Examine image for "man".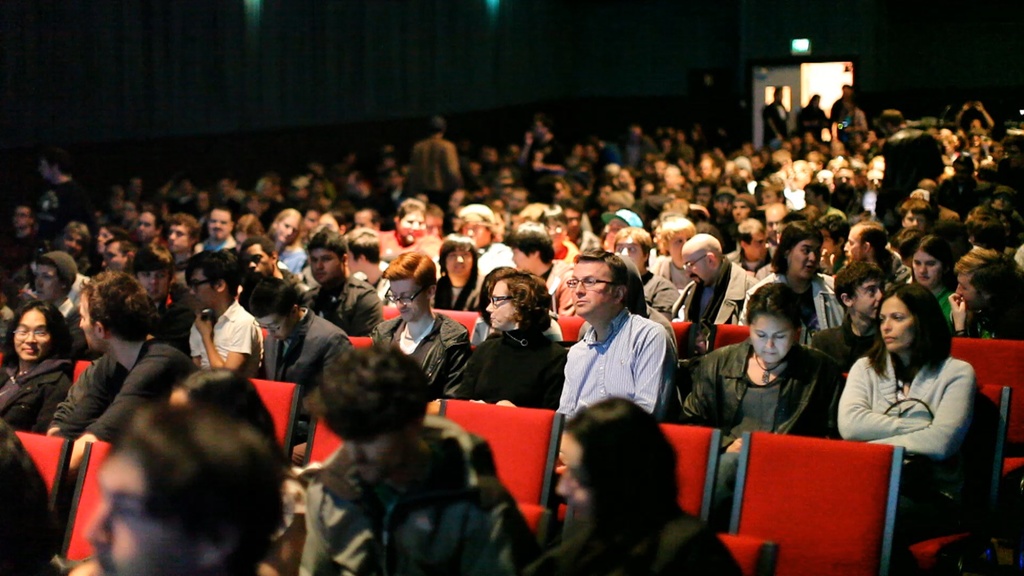
Examination result: bbox(520, 122, 562, 205).
